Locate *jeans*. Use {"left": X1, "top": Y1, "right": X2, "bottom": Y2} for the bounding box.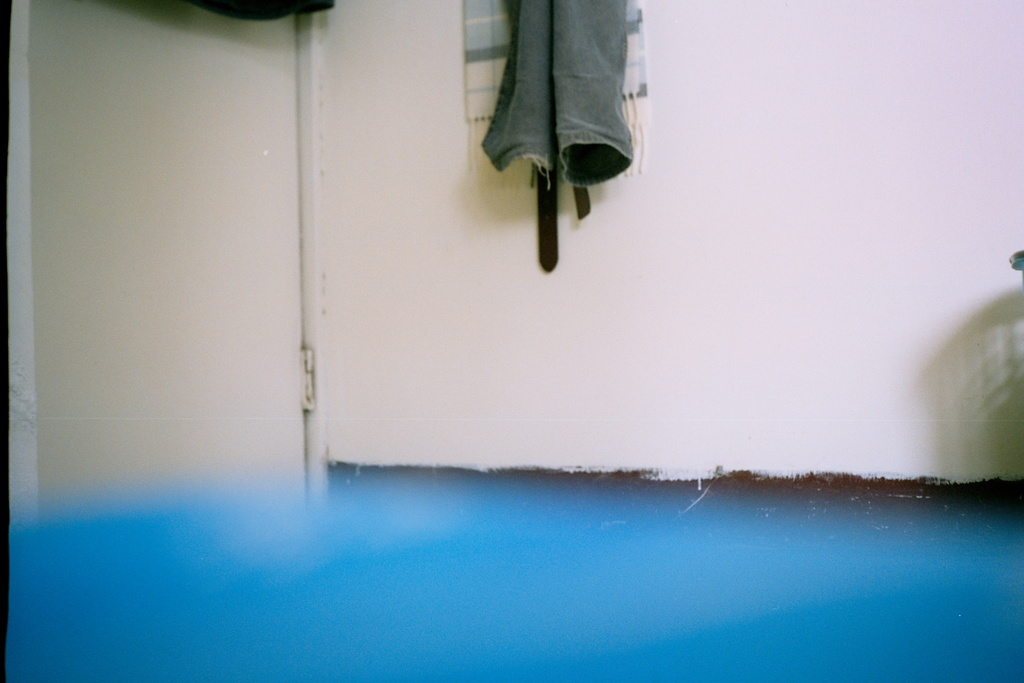
{"left": 476, "top": 34, "right": 648, "bottom": 169}.
